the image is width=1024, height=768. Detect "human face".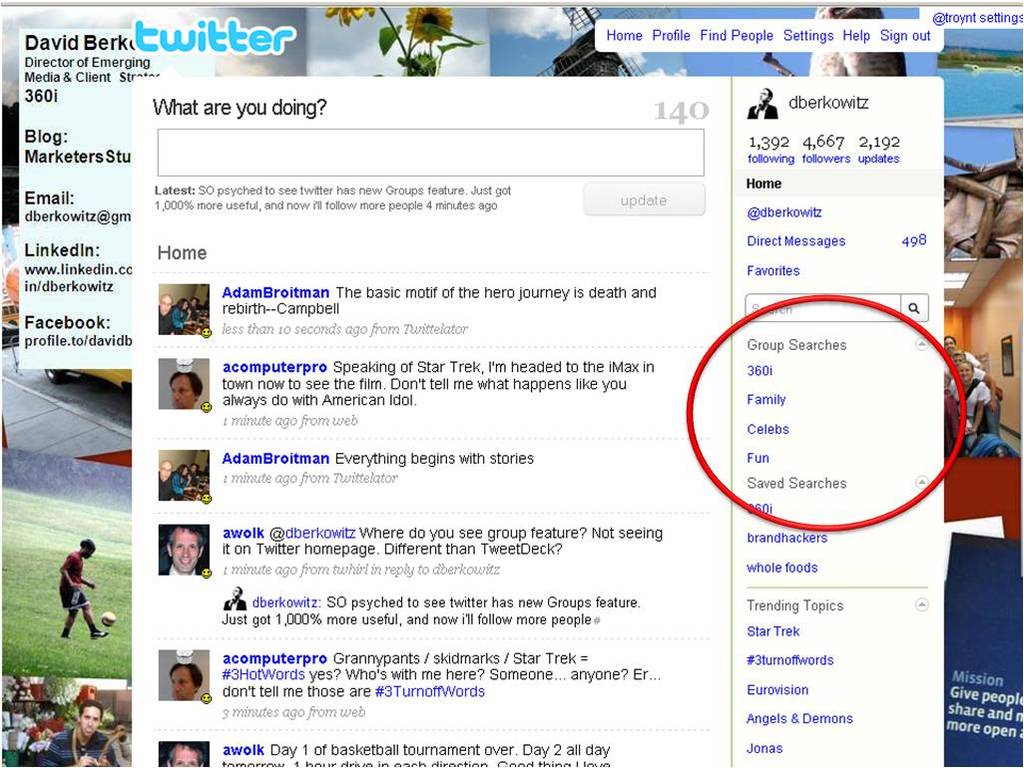
Detection: BBox(81, 707, 100, 736).
